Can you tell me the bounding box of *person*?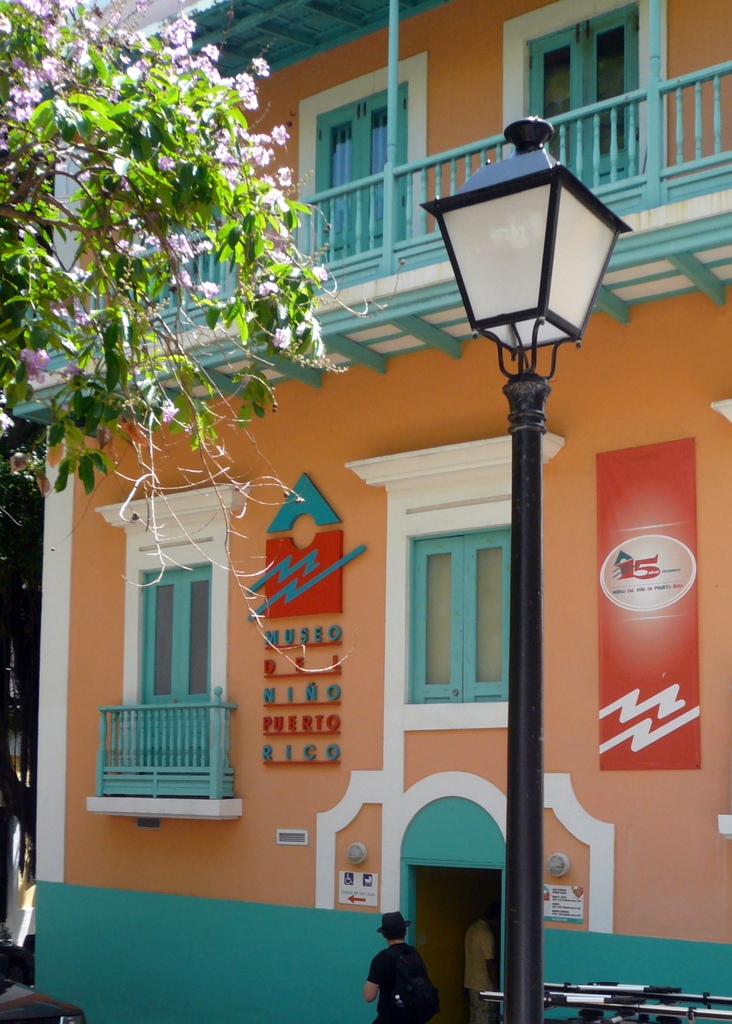
[370,924,439,1023].
